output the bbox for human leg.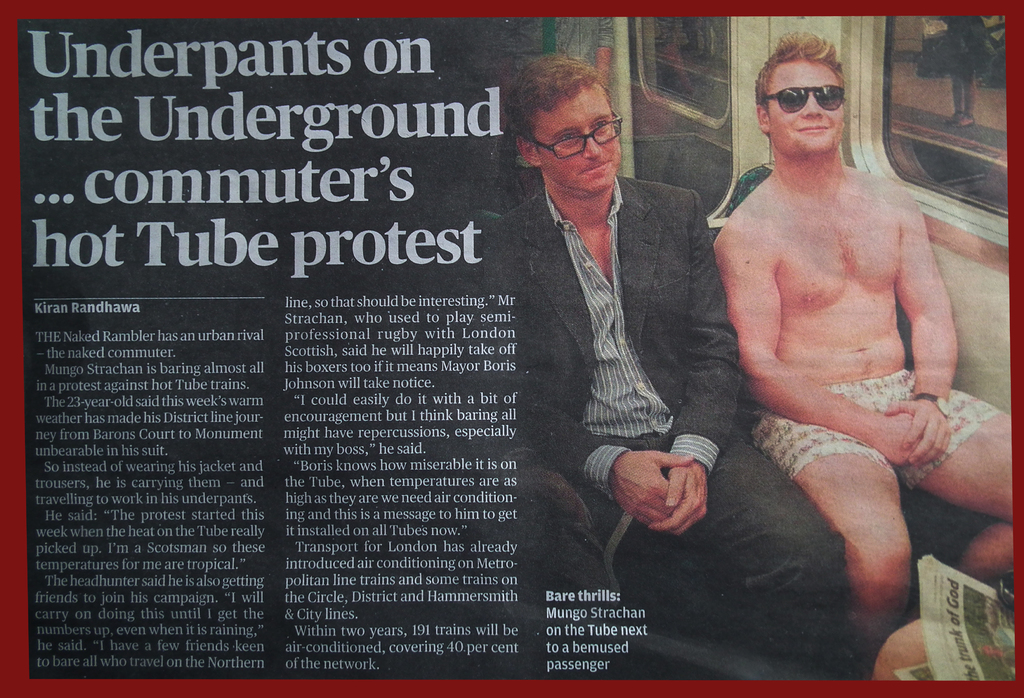
detection(570, 443, 745, 653).
